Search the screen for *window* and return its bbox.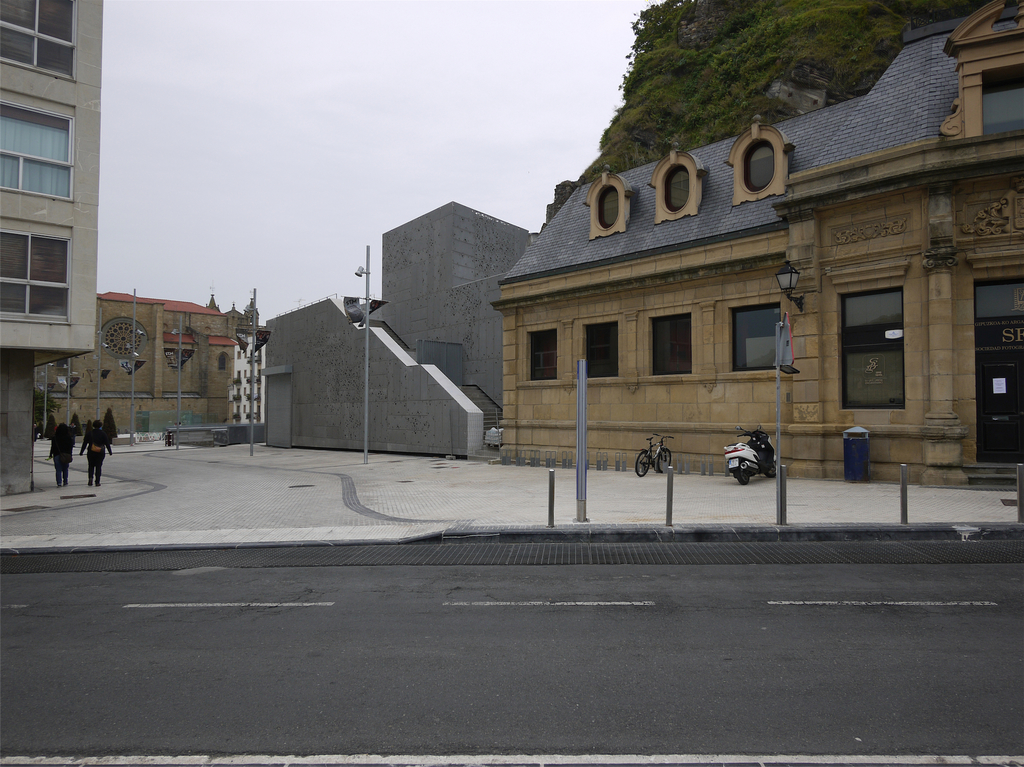
Found: locate(524, 332, 557, 383).
